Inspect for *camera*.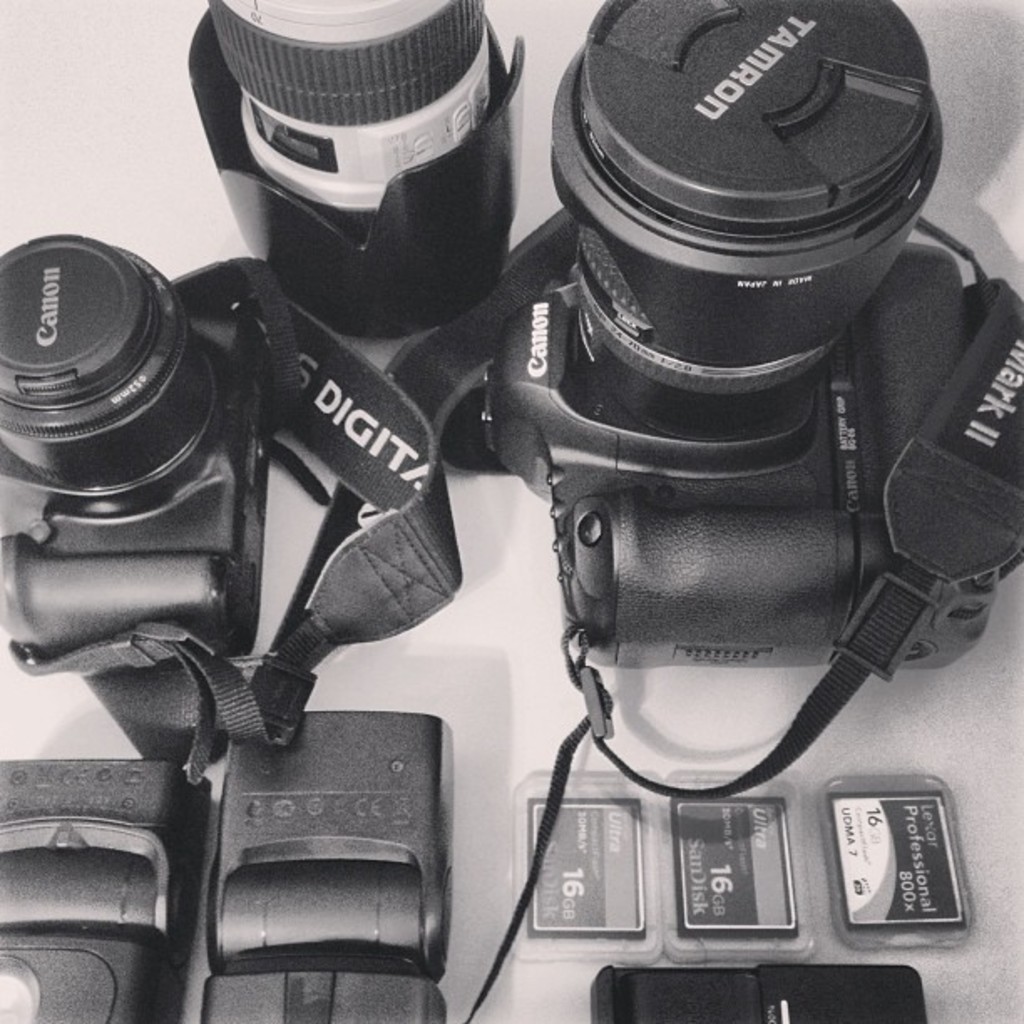
Inspection: [x1=199, y1=0, x2=500, y2=246].
